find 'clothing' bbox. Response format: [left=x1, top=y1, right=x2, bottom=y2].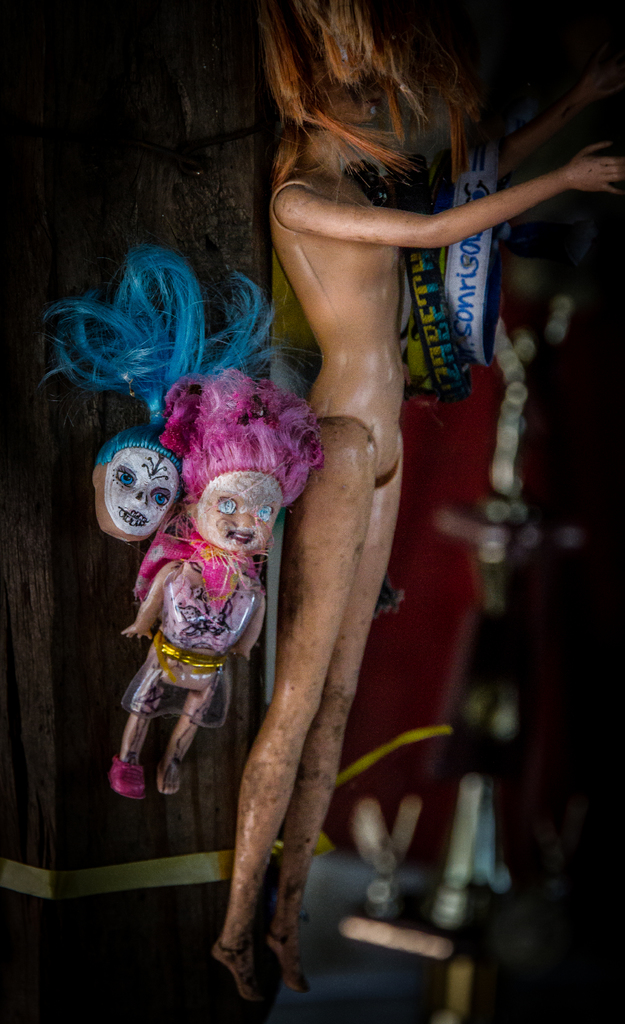
[left=165, top=548, right=277, bottom=742].
